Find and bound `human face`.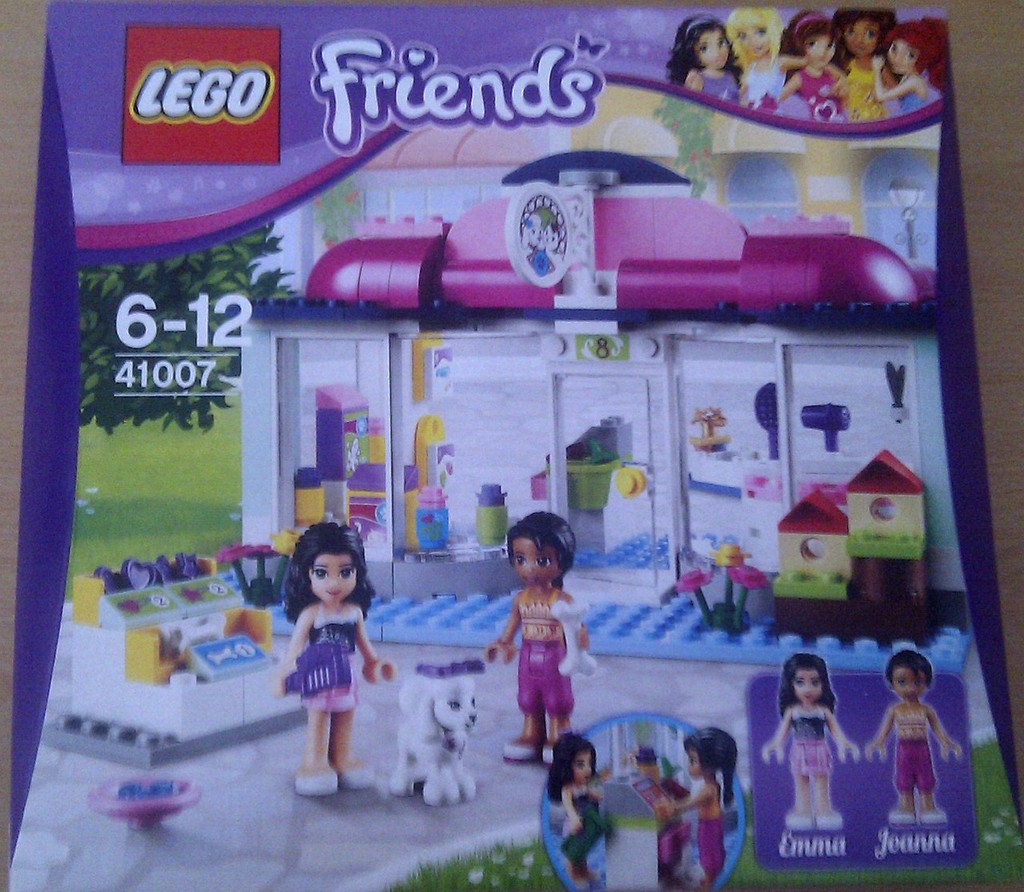
Bound: 694, 32, 730, 67.
